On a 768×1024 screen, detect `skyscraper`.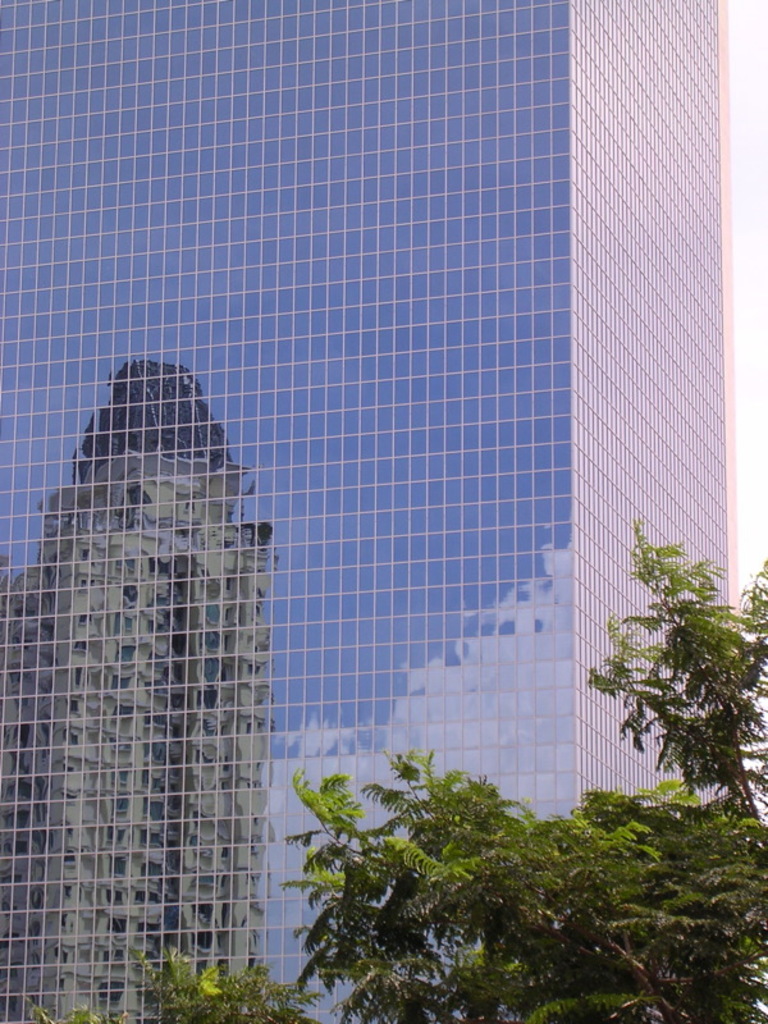
x1=0 y1=0 x2=733 y2=1023.
